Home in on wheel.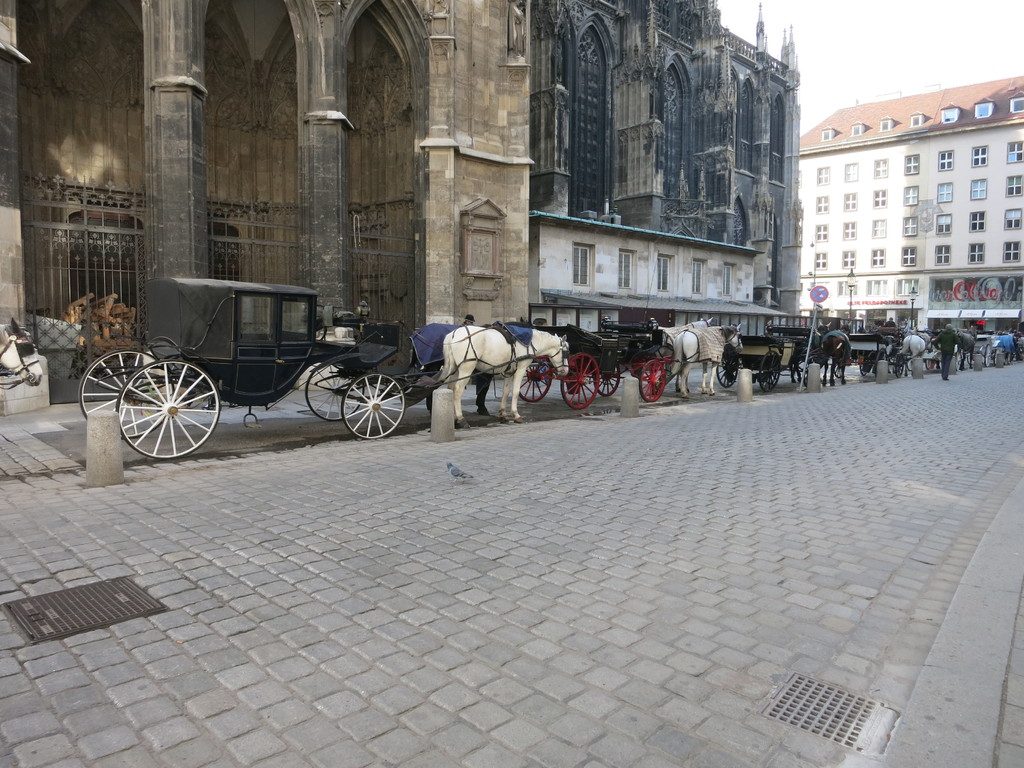
Homed in at 520:356:555:399.
